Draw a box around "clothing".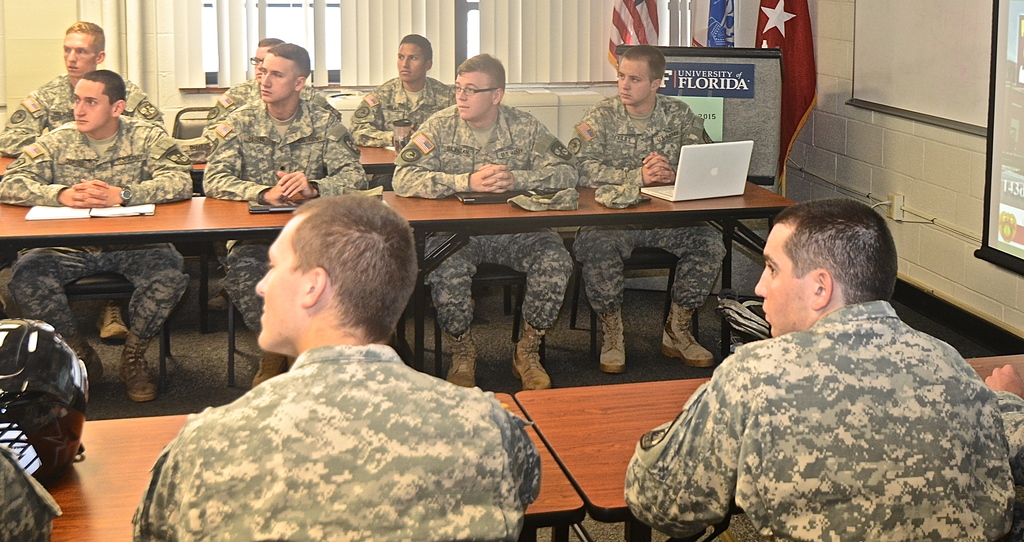
BBox(988, 393, 1023, 539).
